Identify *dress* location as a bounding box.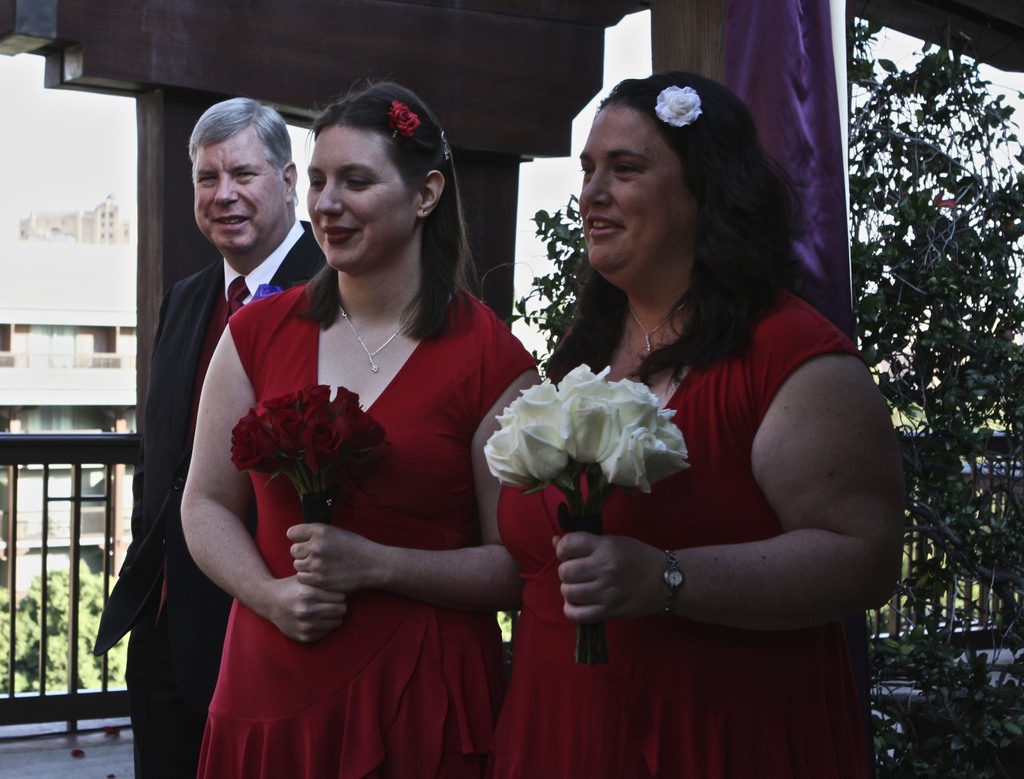
<box>179,258,525,742</box>.
